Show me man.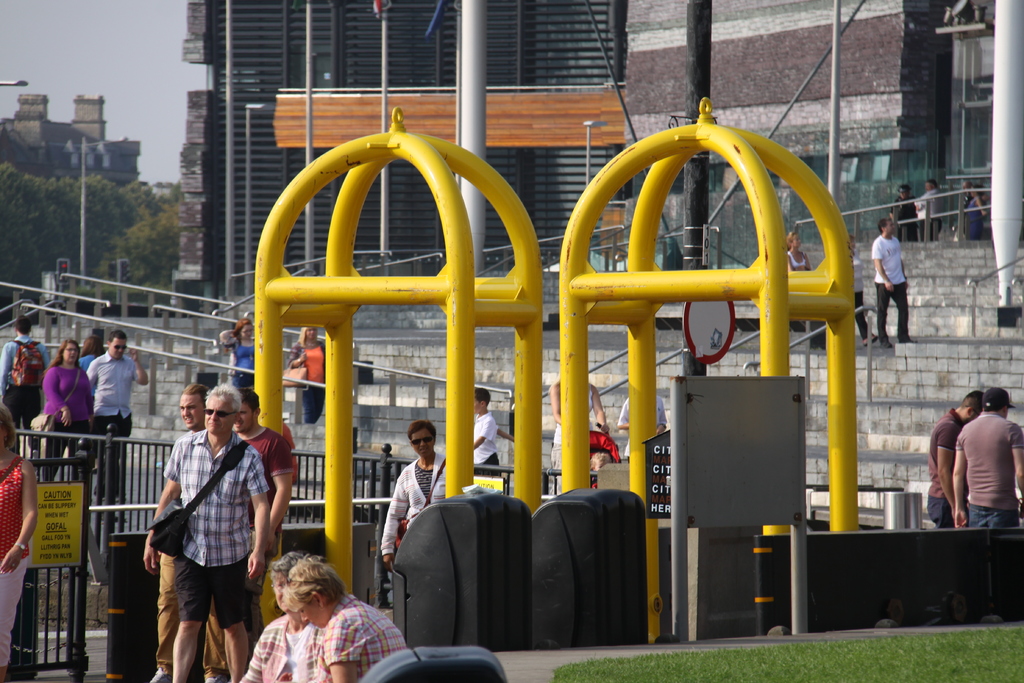
man is here: rect(909, 177, 943, 252).
